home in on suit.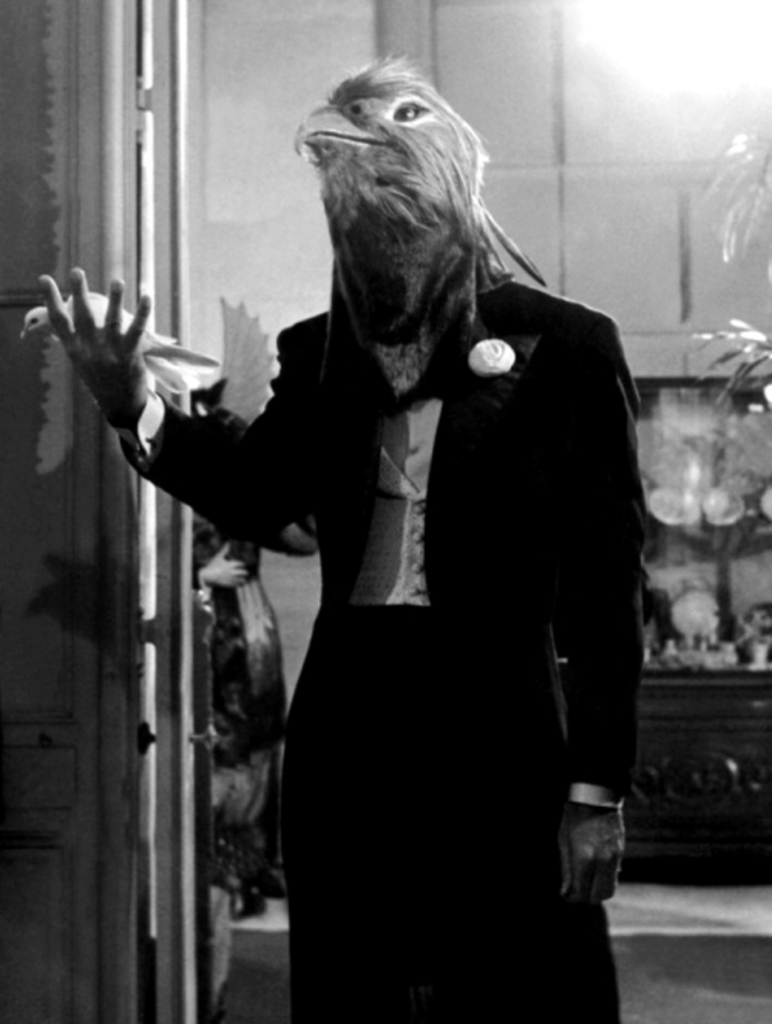
Homed in at <bbox>66, 170, 665, 1004</bbox>.
